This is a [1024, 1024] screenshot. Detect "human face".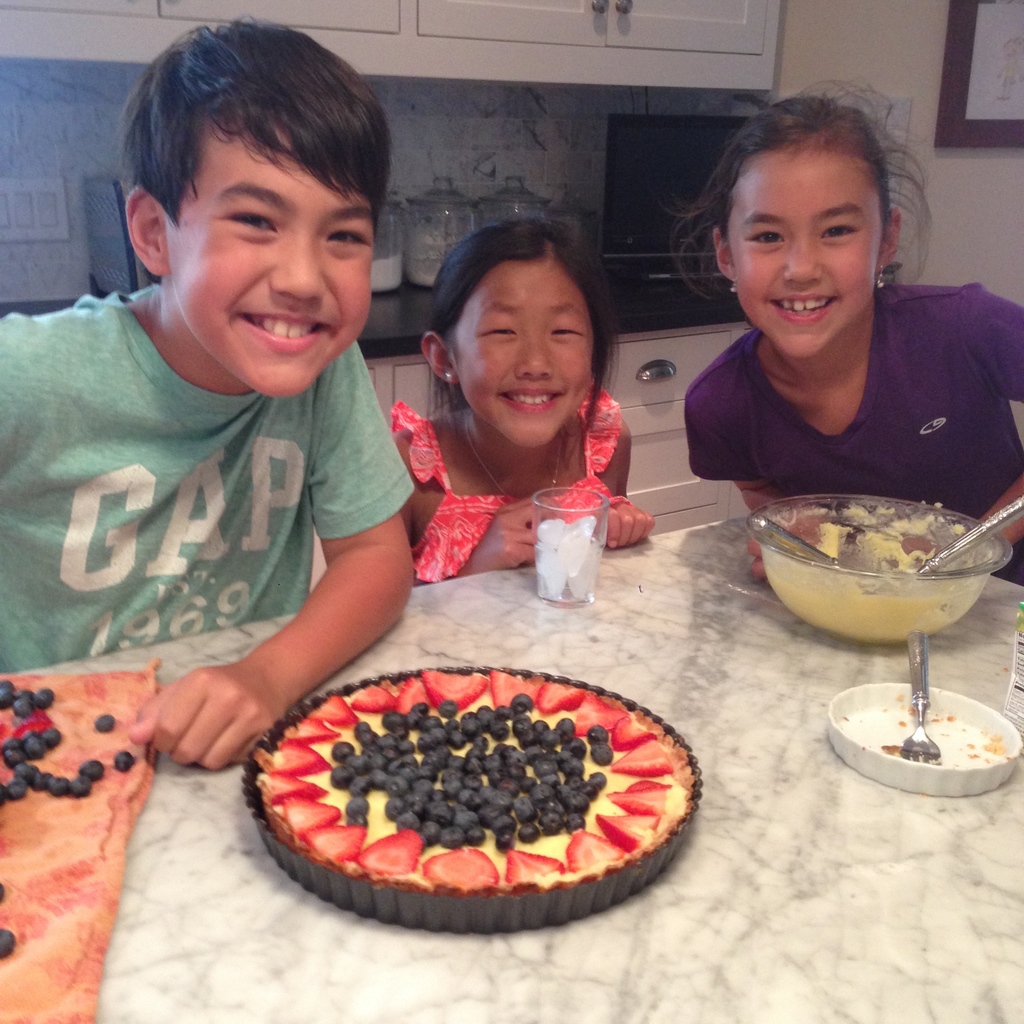
x1=731 y1=154 x2=879 y2=361.
